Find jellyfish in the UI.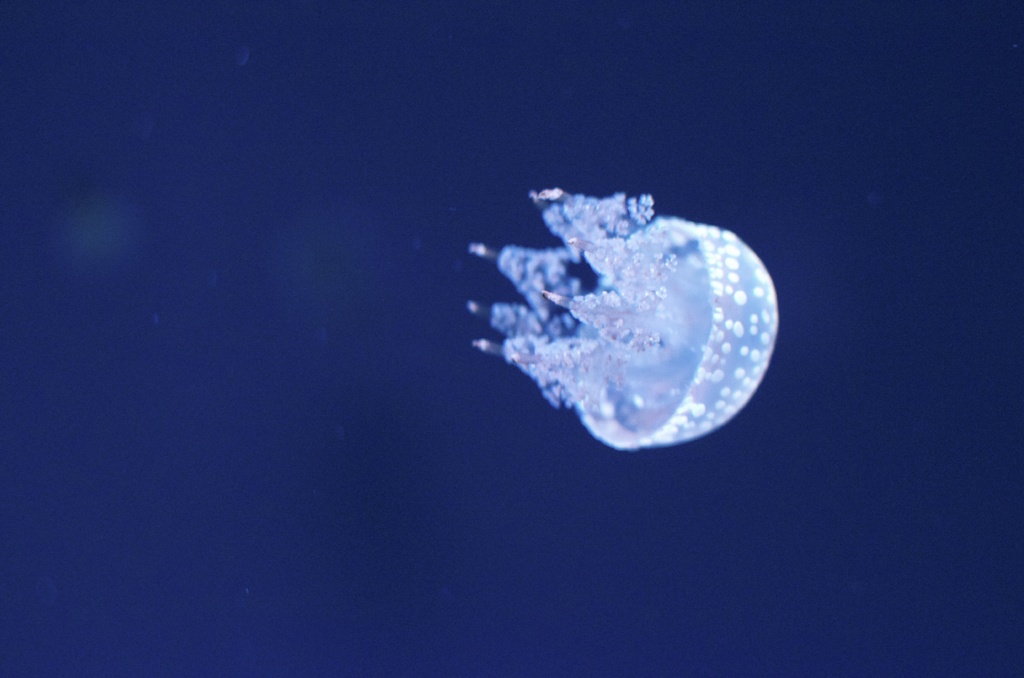
UI element at (449,176,760,467).
